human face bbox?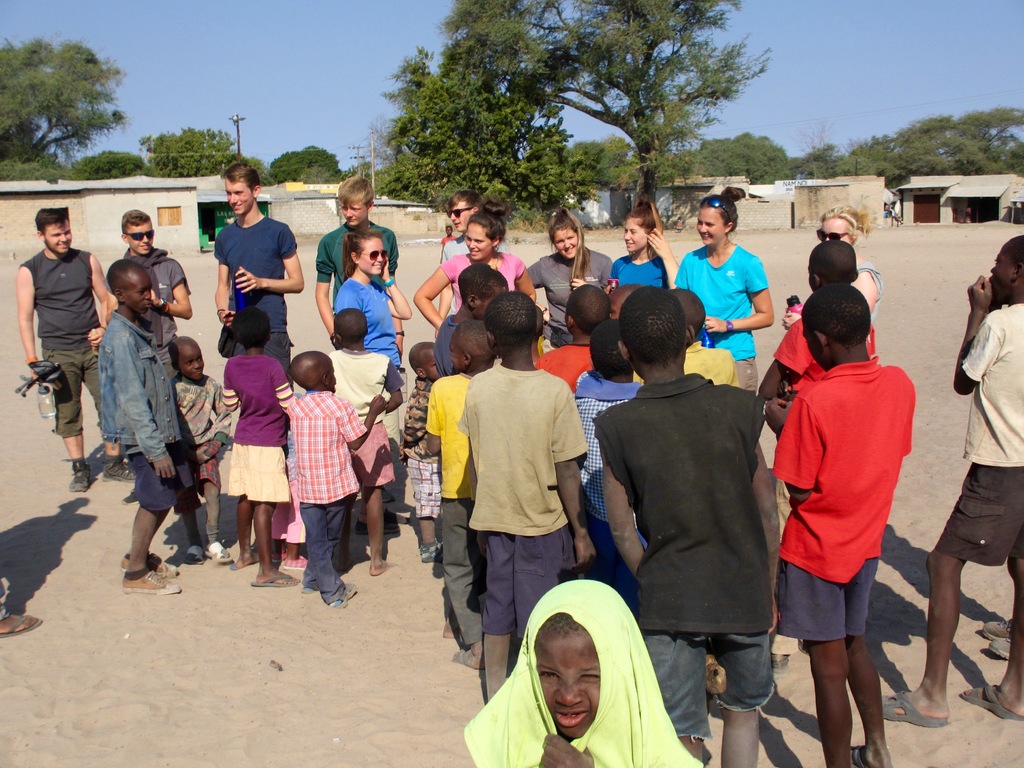
l=452, t=196, r=470, b=229
